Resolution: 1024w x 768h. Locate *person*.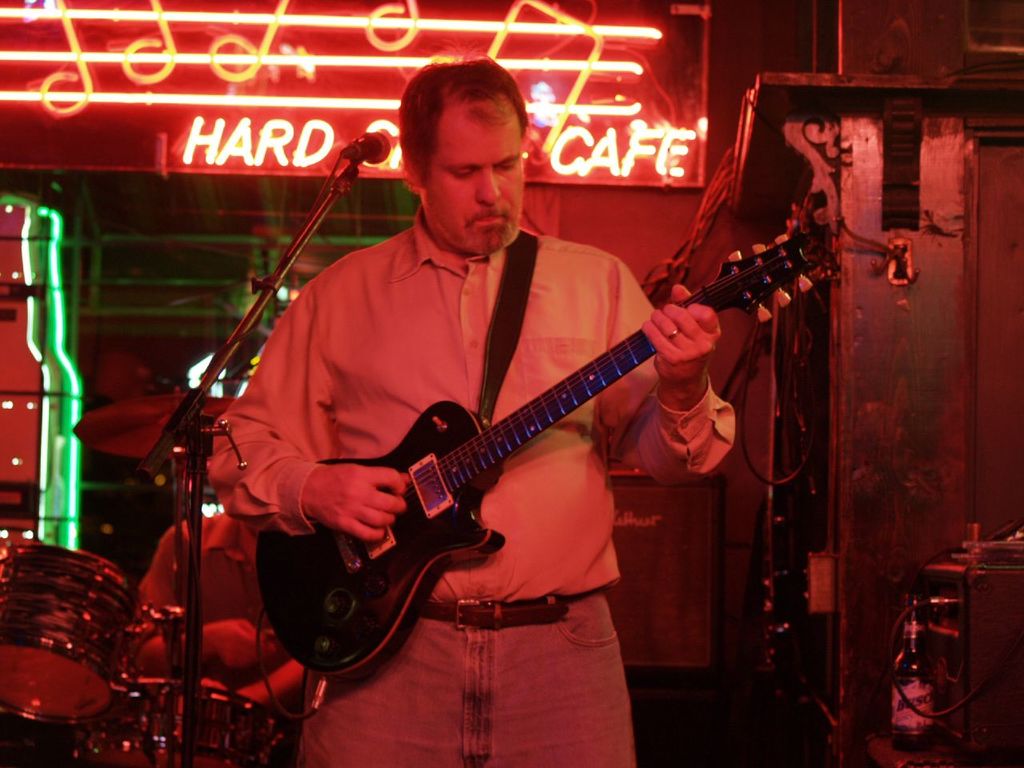
detection(208, 58, 742, 767).
